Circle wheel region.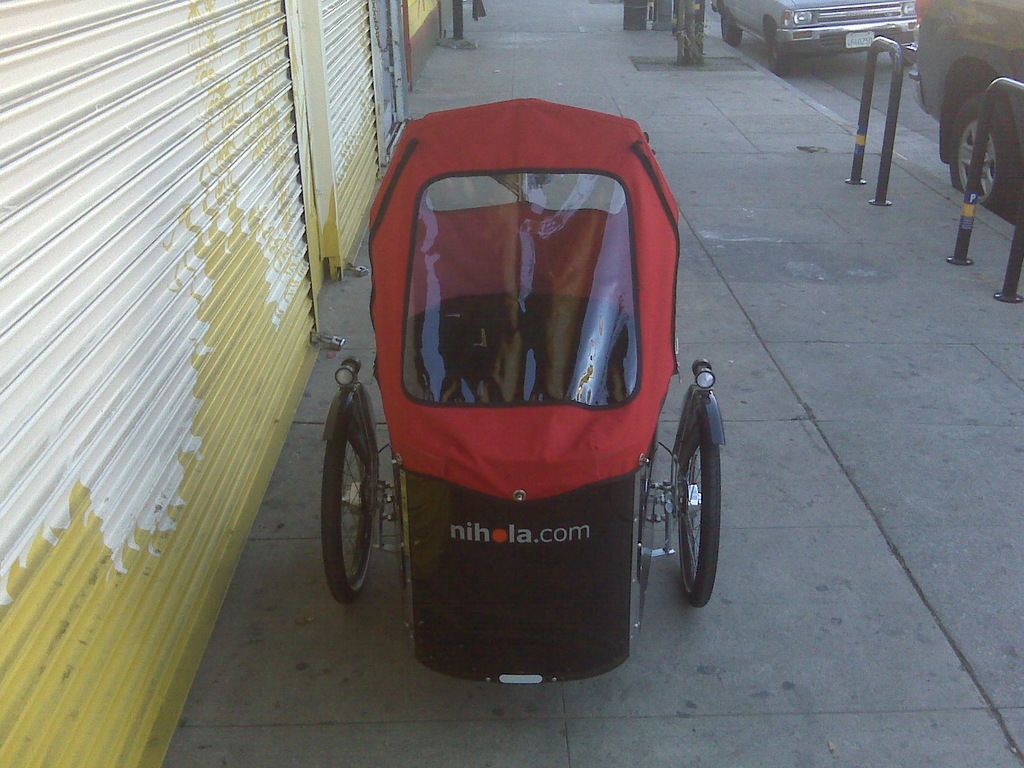
Region: l=949, t=93, r=1023, b=221.
